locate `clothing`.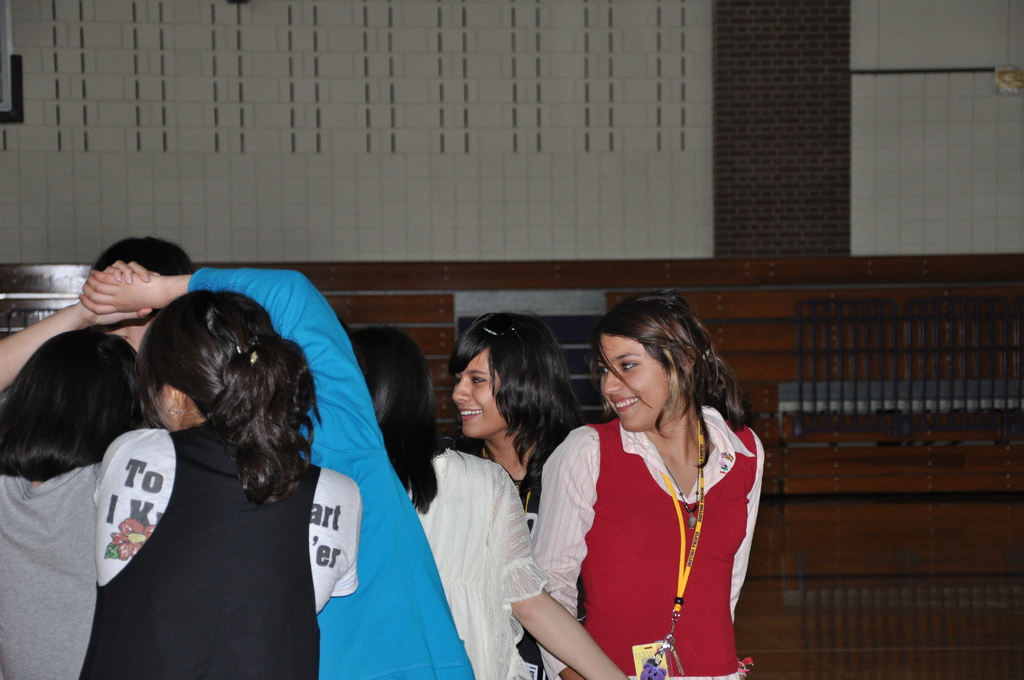
Bounding box: x1=417 y1=439 x2=547 y2=679.
